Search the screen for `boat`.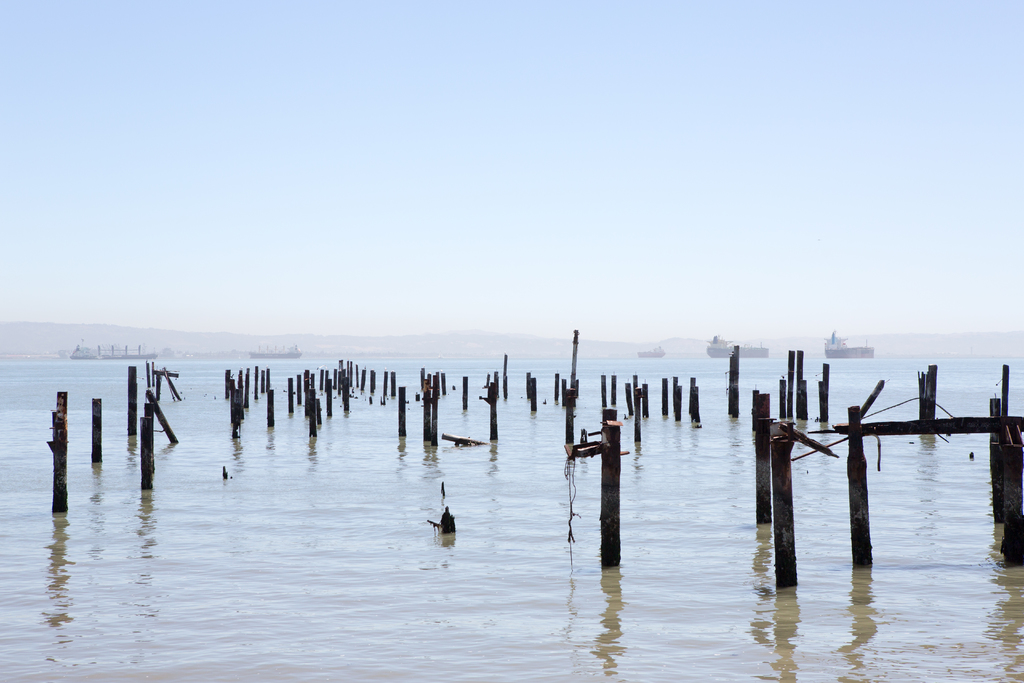
Found at rect(818, 330, 875, 359).
